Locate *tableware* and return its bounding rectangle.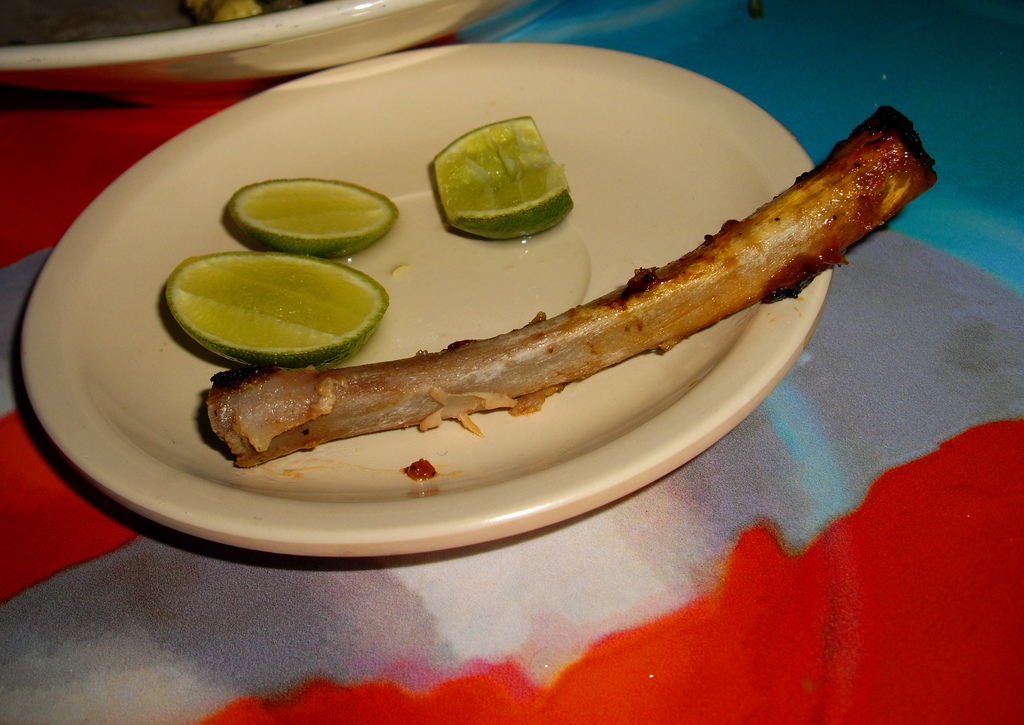
{"x1": 0, "y1": 0, "x2": 518, "y2": 84}.
